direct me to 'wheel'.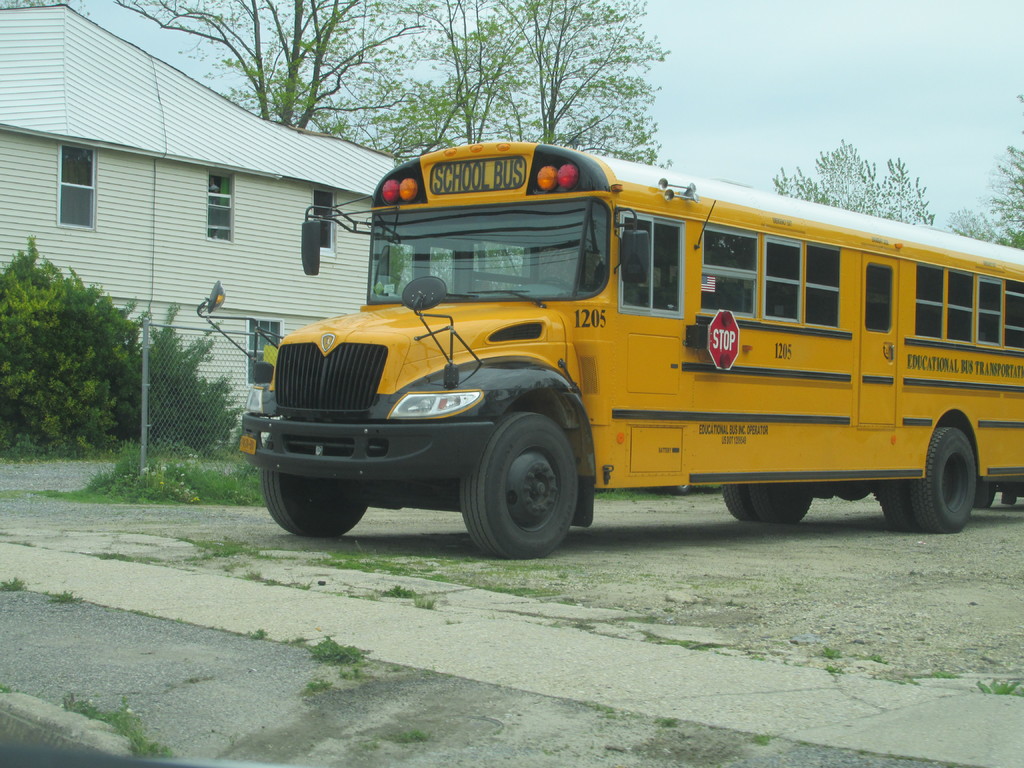
Direction: left=259, top=430, right=375, bottom=538.
